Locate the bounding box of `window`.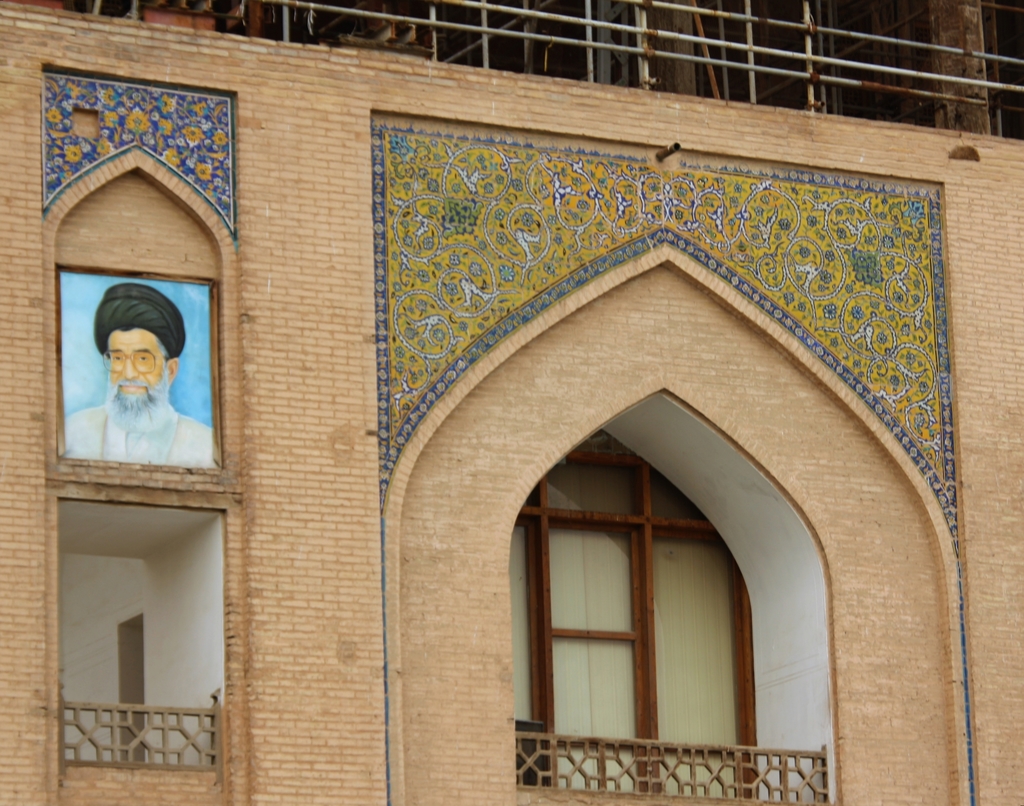
Bounding box: (x1=59, y1=497, x2=222, y2=771).
